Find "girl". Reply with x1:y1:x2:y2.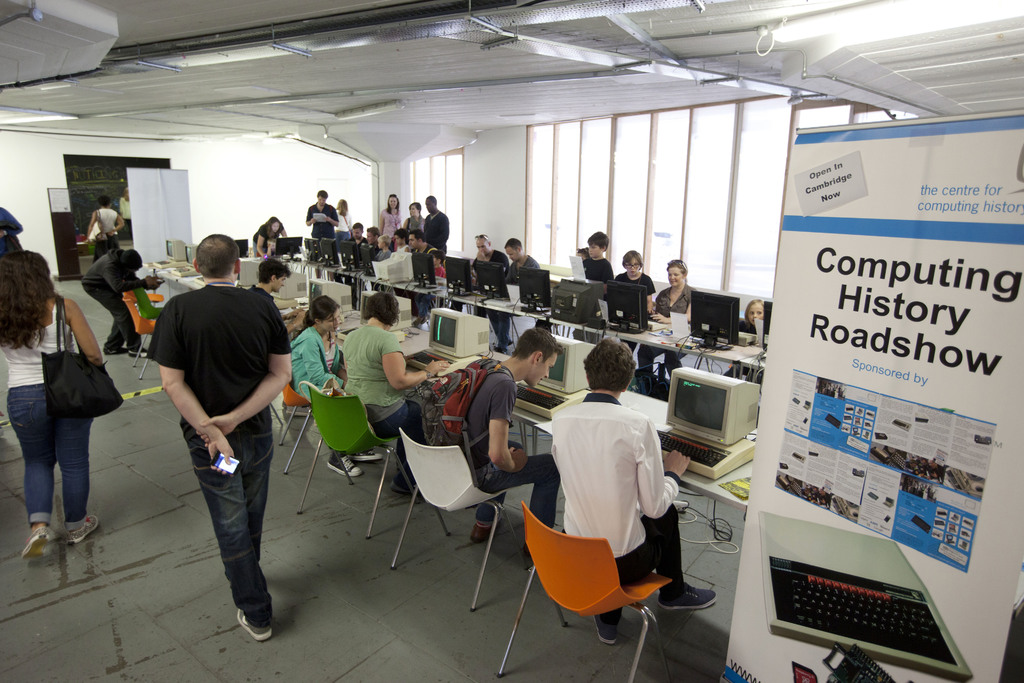
290:294:383:476.
